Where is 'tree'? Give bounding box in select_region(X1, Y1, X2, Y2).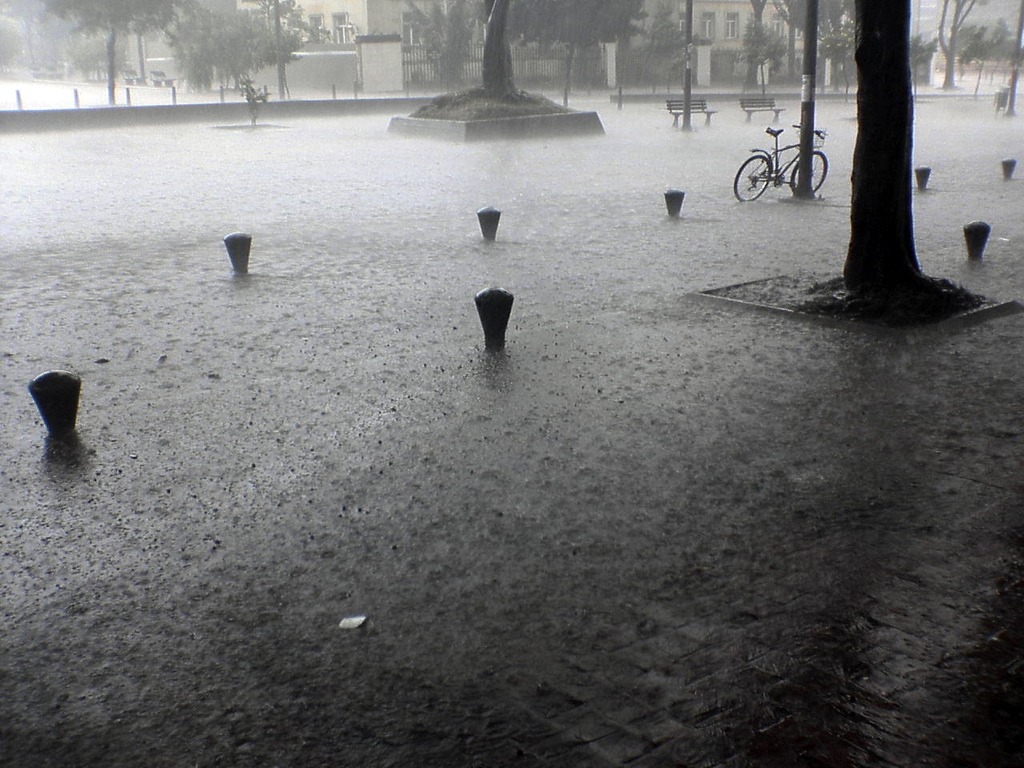
select_region(43, 0, 174, 101).
